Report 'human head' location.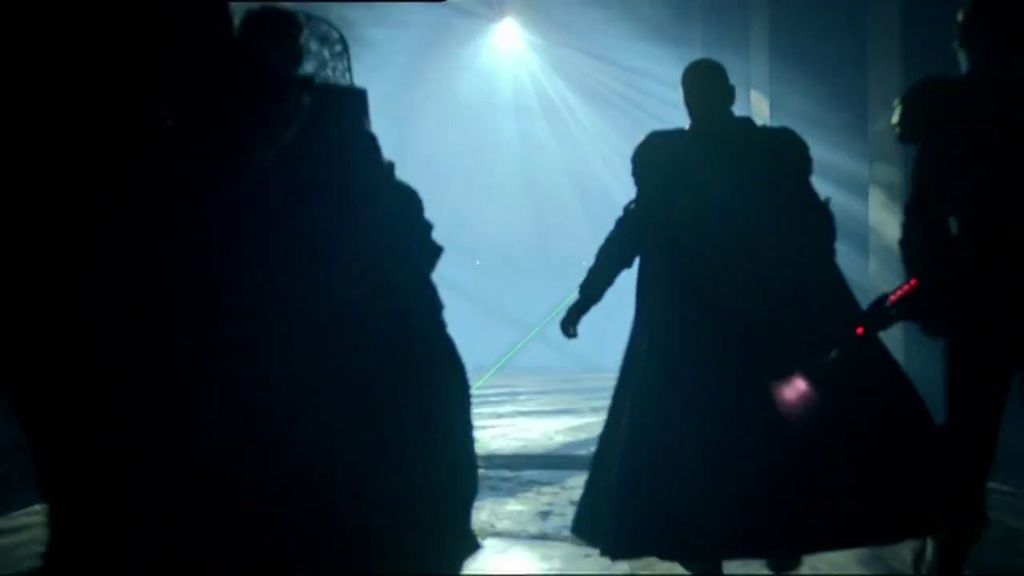
Report: [left=684, top=54, right=751, bottom=120].
